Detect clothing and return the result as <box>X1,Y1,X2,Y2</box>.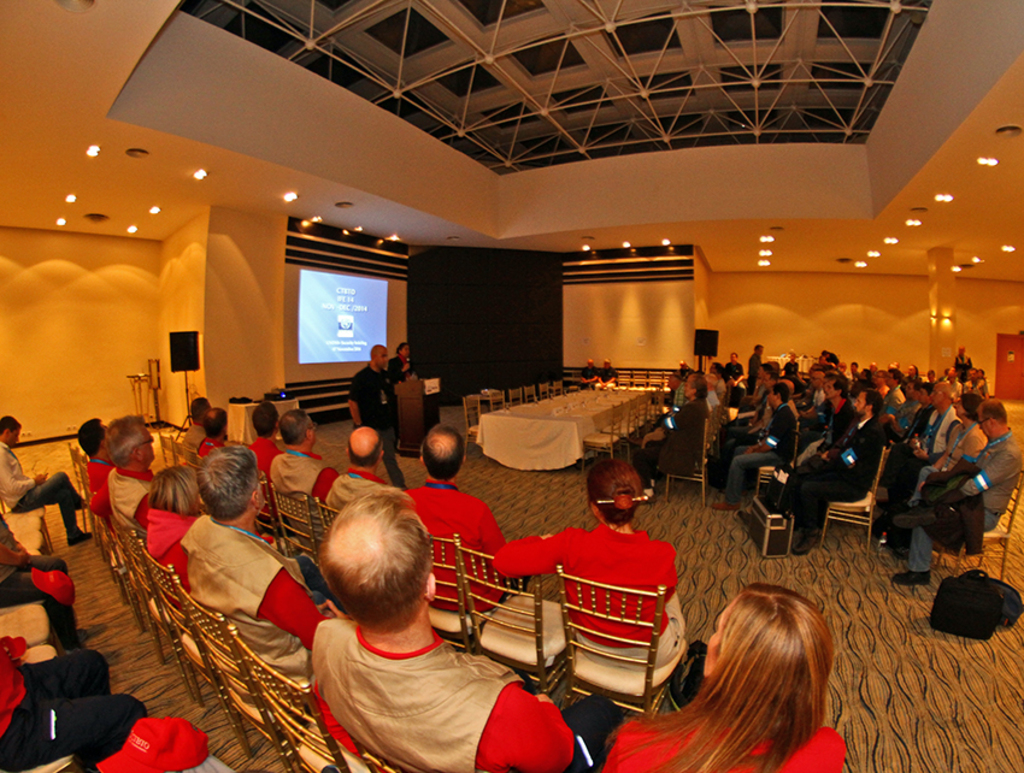
<box>722,405,794,496</box>.
